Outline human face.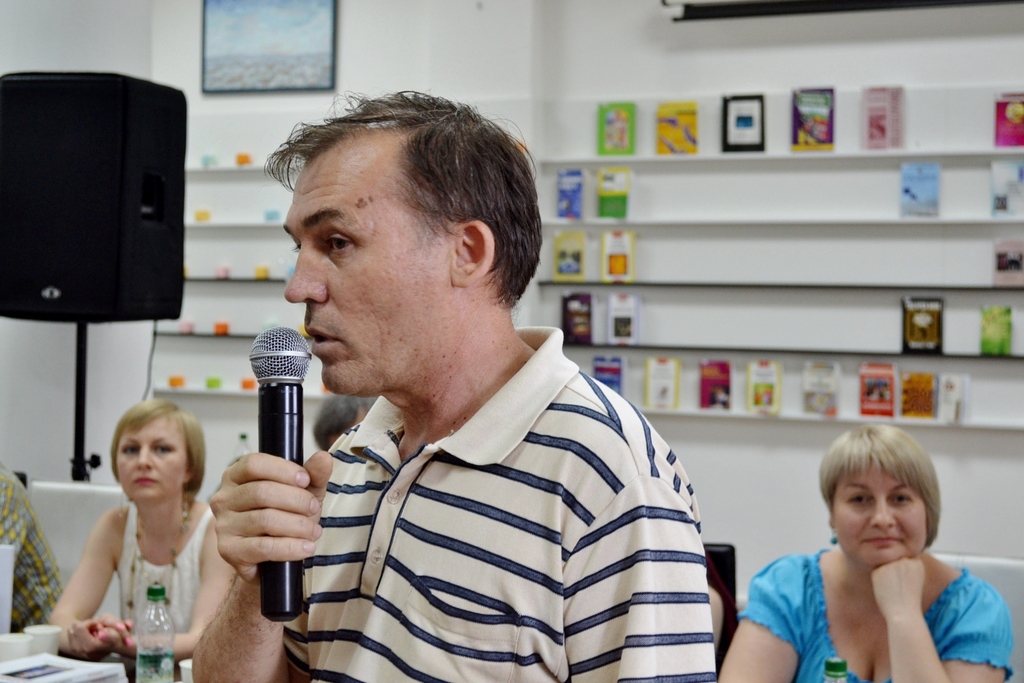
Outline: <region>285, 143, 447, 399</region>.
